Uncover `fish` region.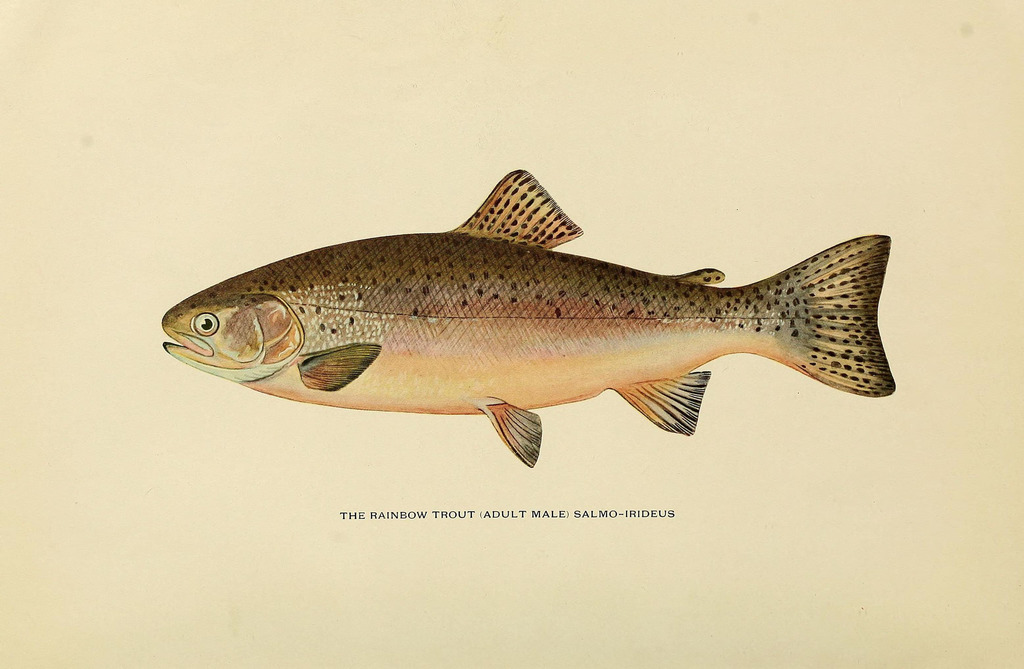
Uncovered: select_region(158, 169, 897, 474).
